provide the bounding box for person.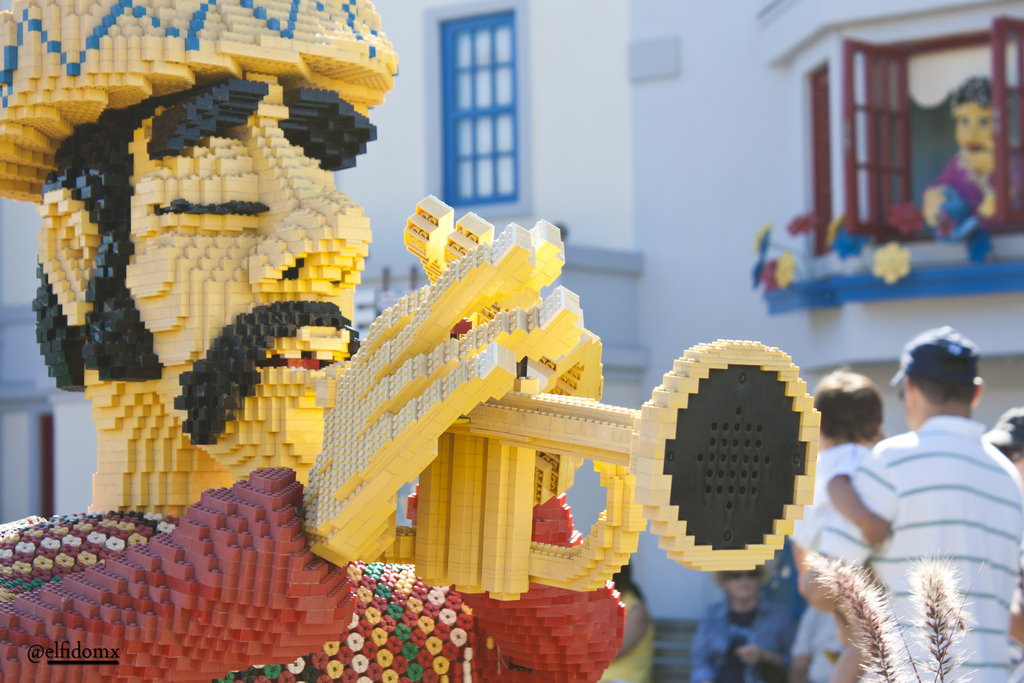
(603,566,660,682).
